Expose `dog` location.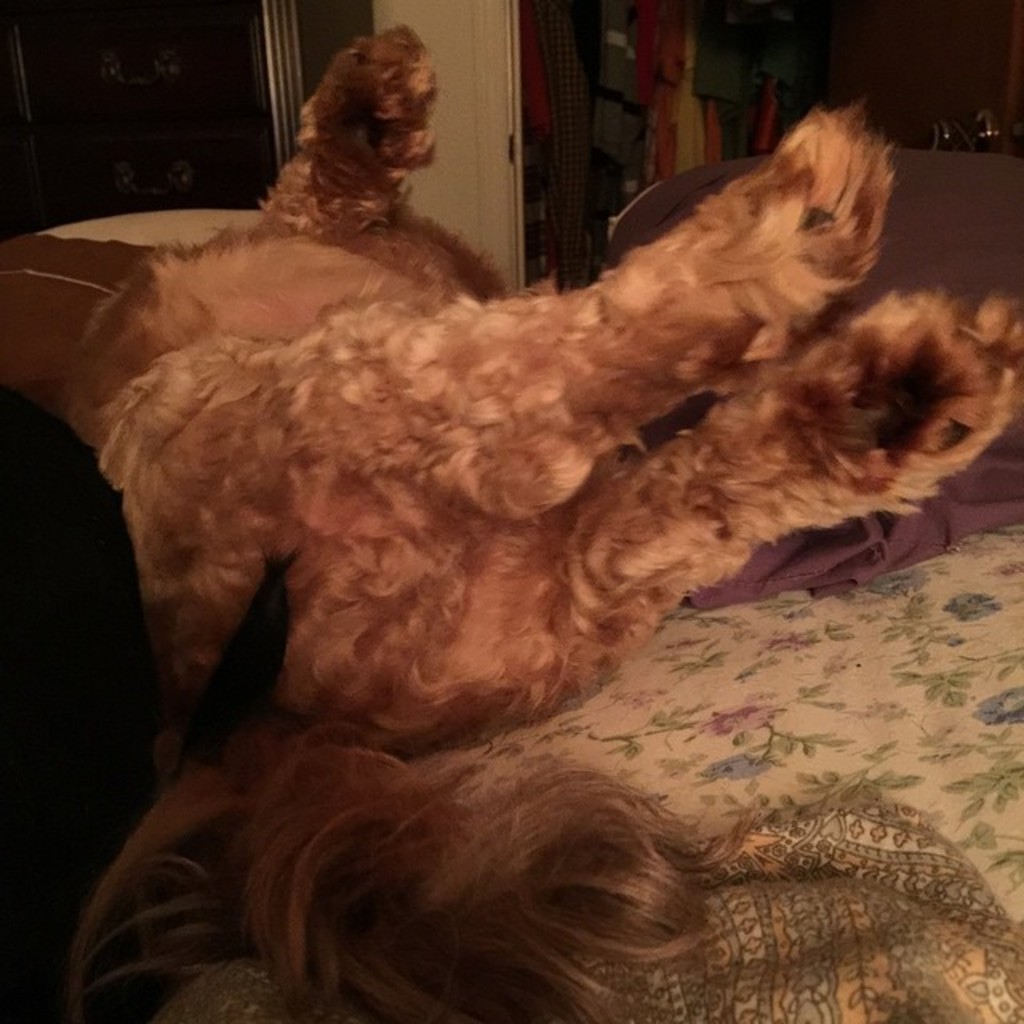
Exposed at Rect(54, 6, 1022, 1022).
